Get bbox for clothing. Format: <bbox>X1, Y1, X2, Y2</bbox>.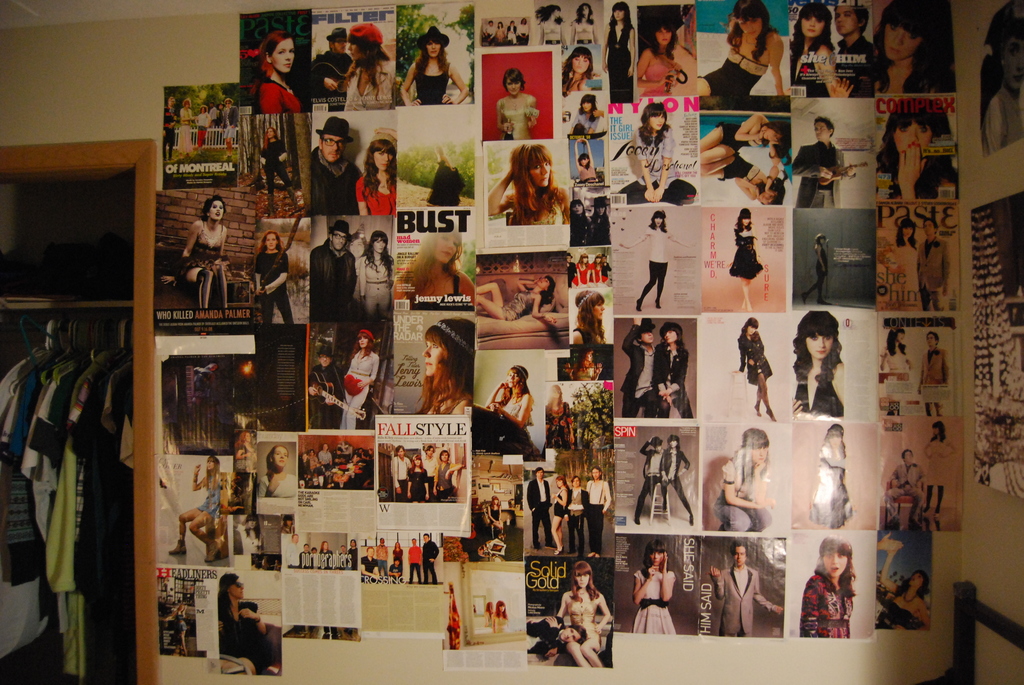
<bbox>254, 248, 295, 325</bbox>.
